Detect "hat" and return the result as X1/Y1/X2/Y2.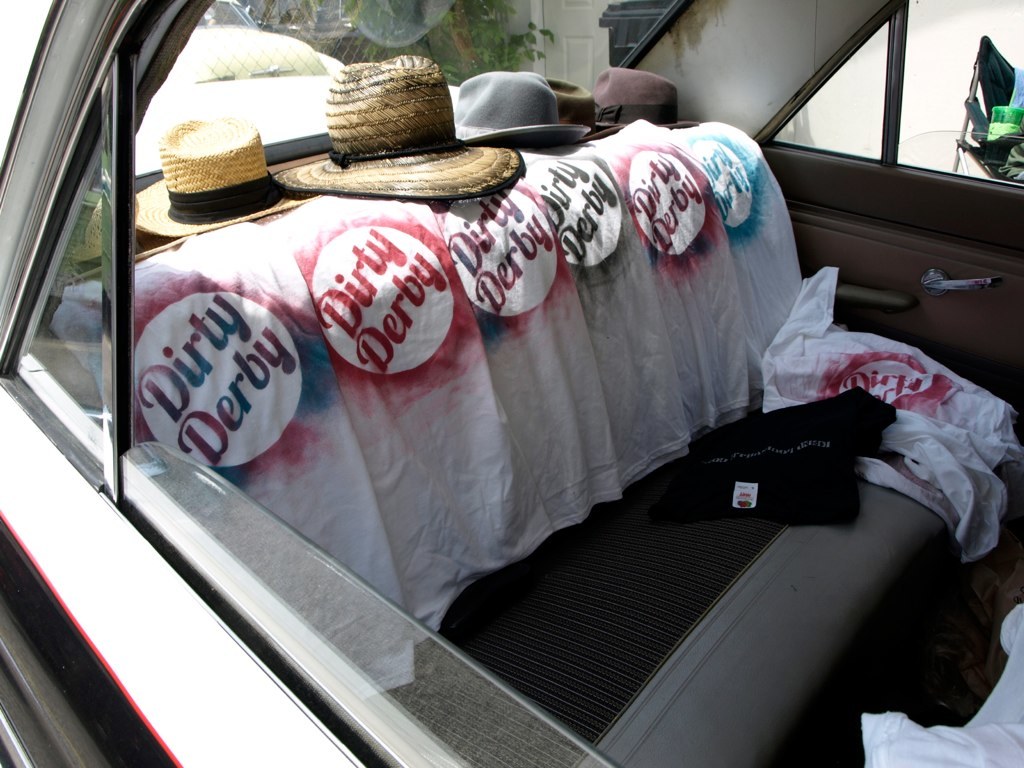
594/60/707/129.
